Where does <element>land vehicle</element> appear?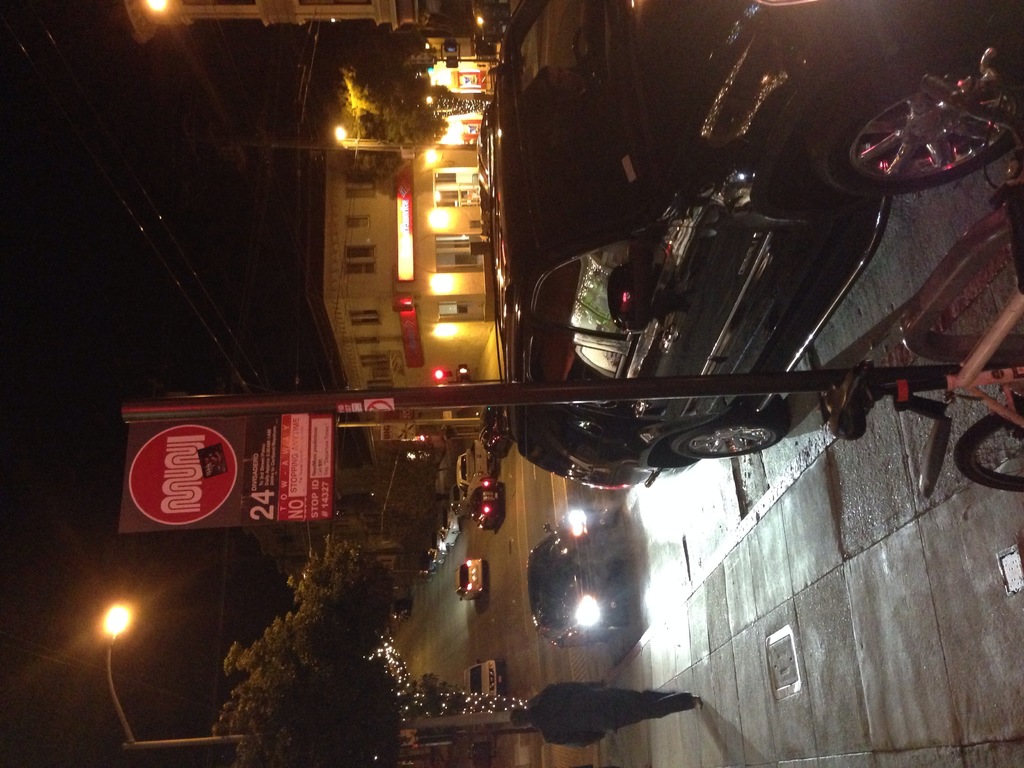
Appears at [left=468, top=662, right=496, bottom=699].
